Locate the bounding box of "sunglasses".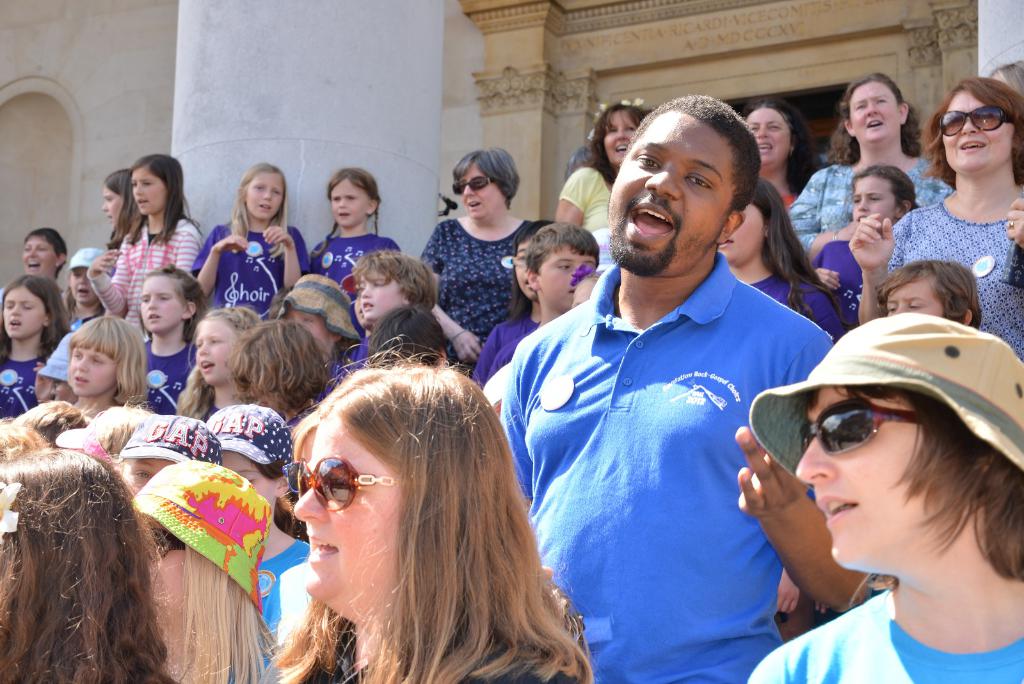
Bounding box: crop(803, 396, 924, 455).
